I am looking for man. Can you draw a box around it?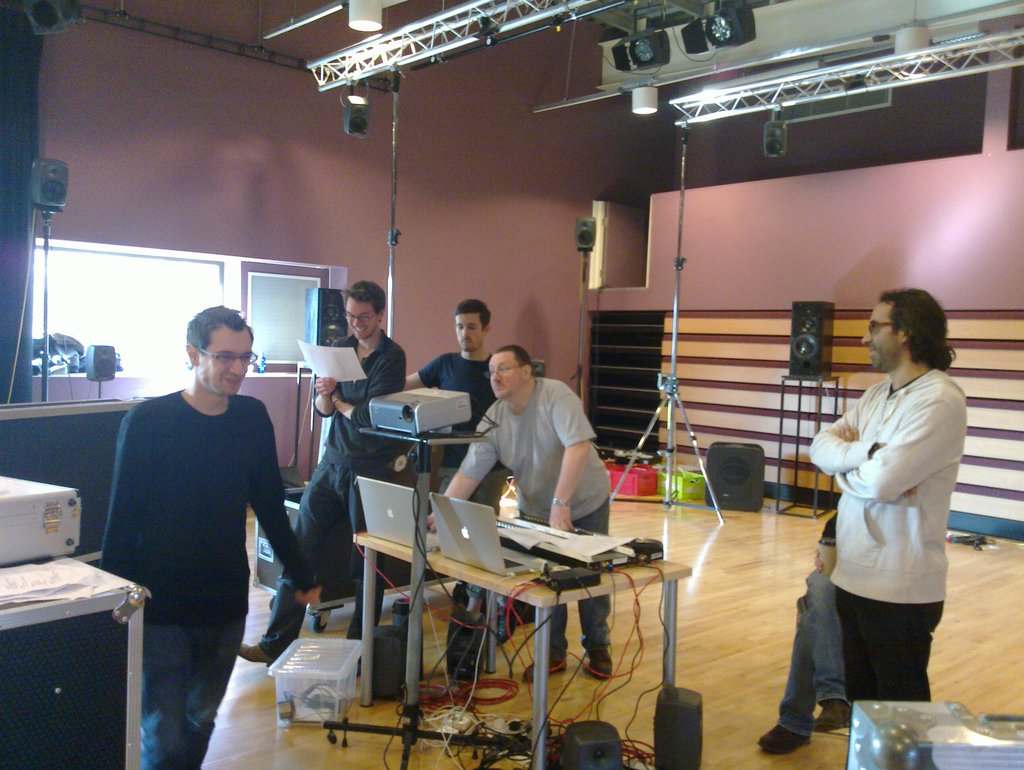
Sure, the bounding box is 236, 277, 408, 666.
